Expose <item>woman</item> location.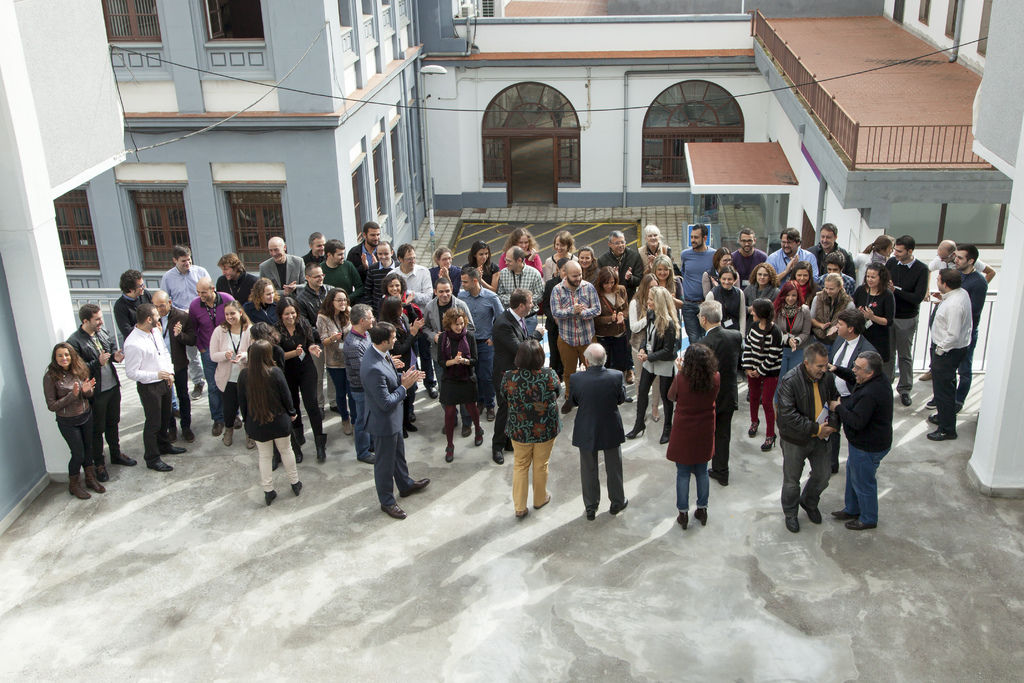
Exposed at box(436, 310, 486, 462).
